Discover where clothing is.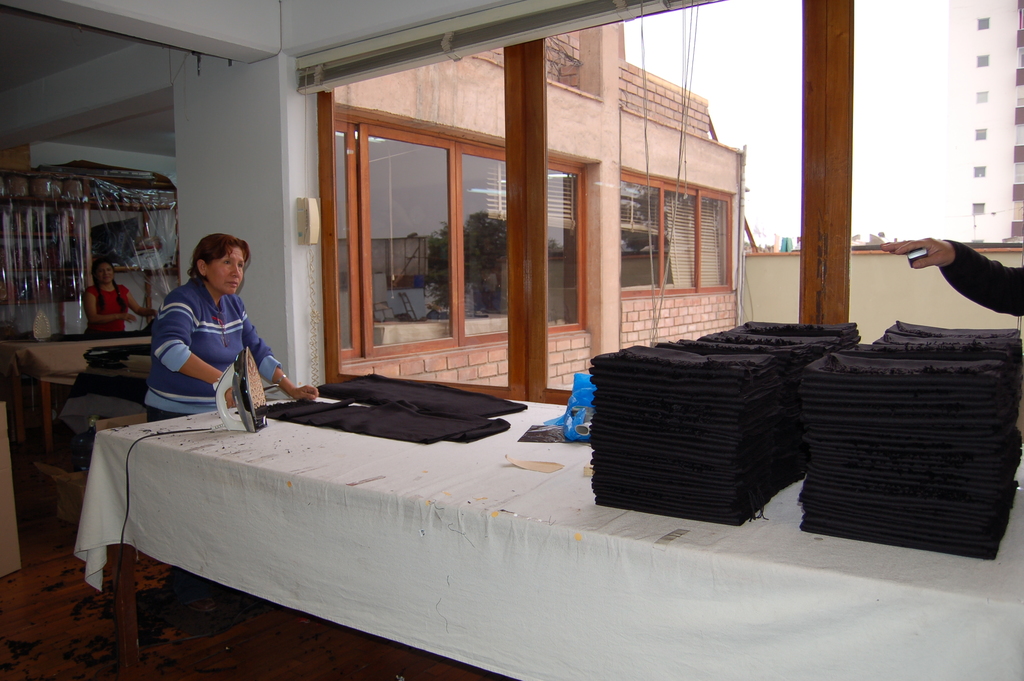
Discovered at (x1=934, y1=238, x2=1023, y2=318).
